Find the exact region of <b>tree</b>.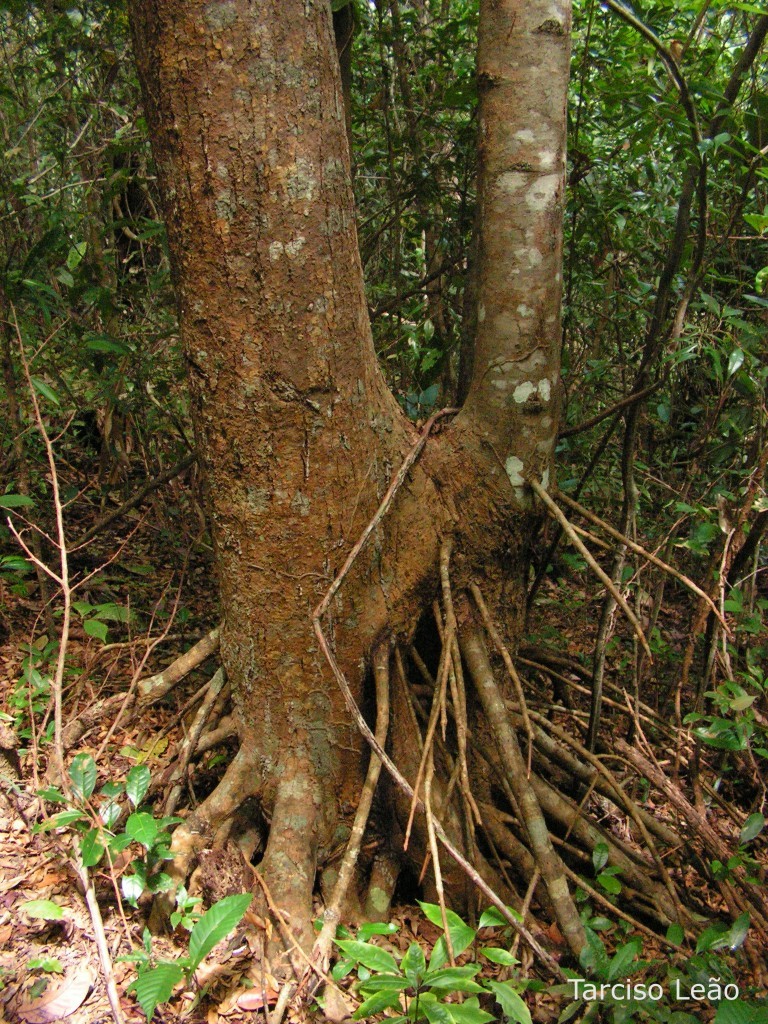
Exact region: select_region(10, 16, 743, 907).
